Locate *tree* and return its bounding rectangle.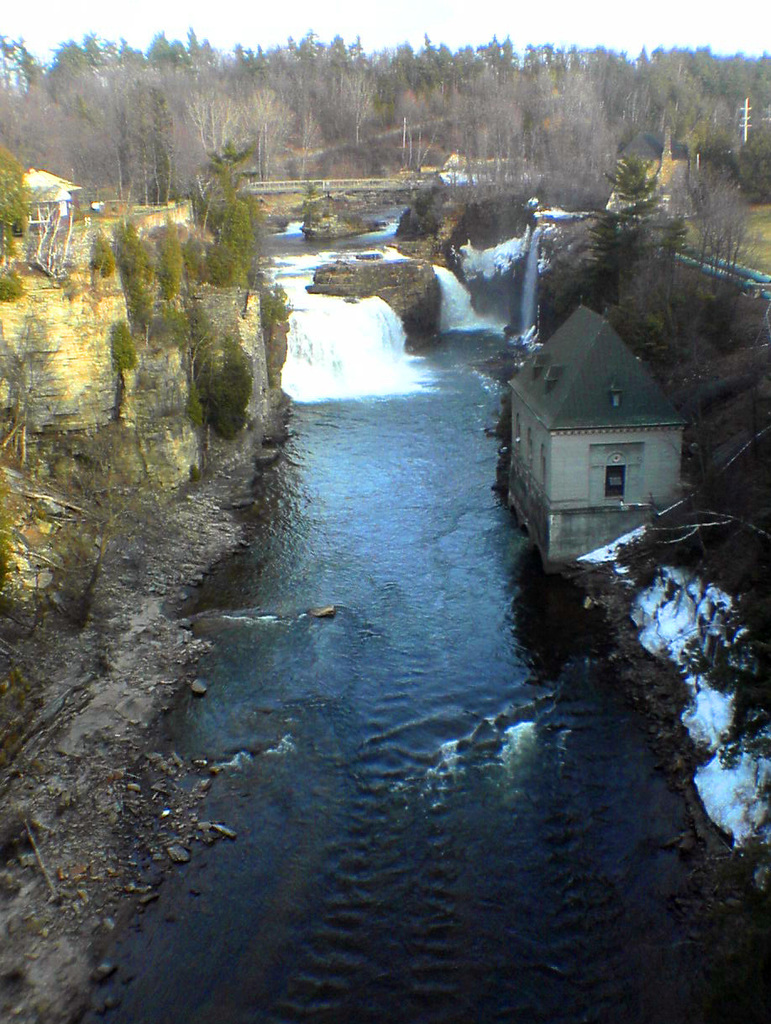
174:294:251:438.
